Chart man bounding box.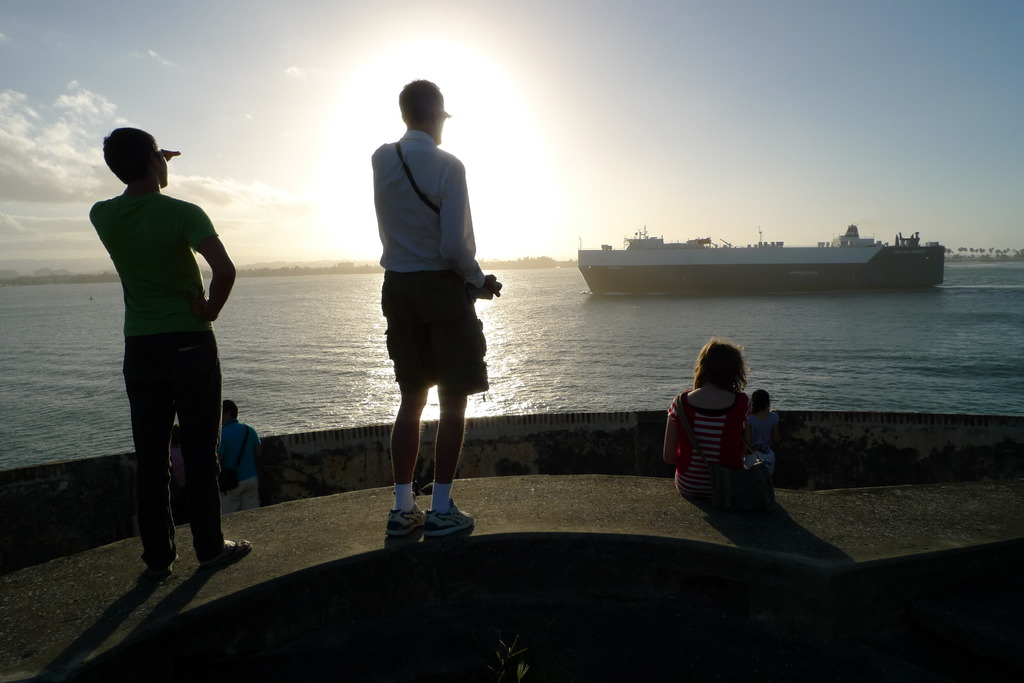
Charted: box(371, 77, 504, 543).
